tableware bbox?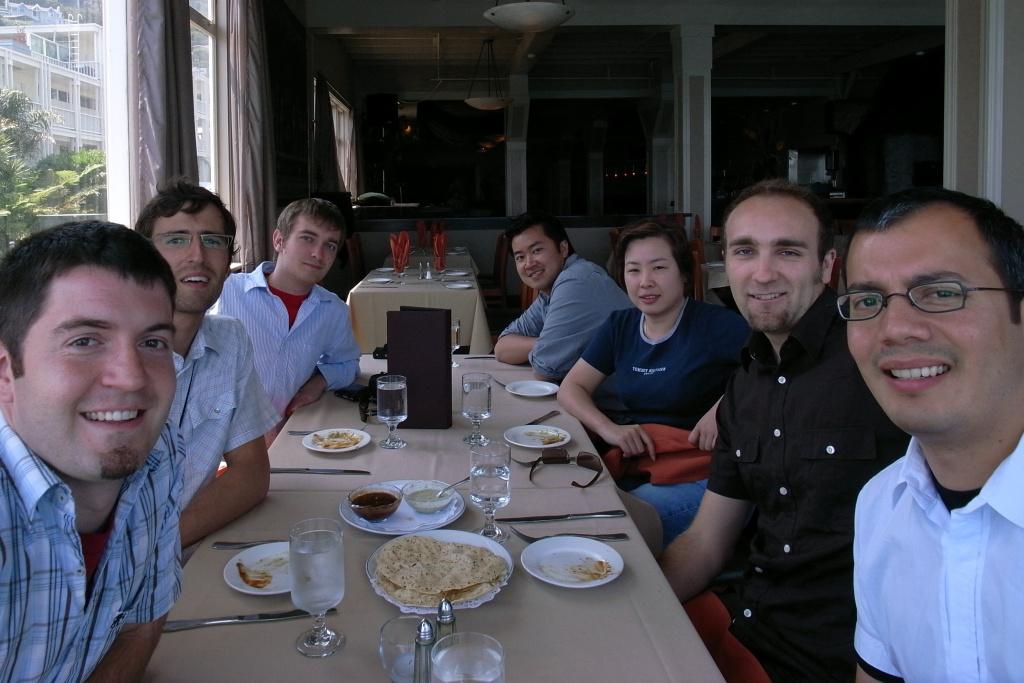
396:478:453:517
